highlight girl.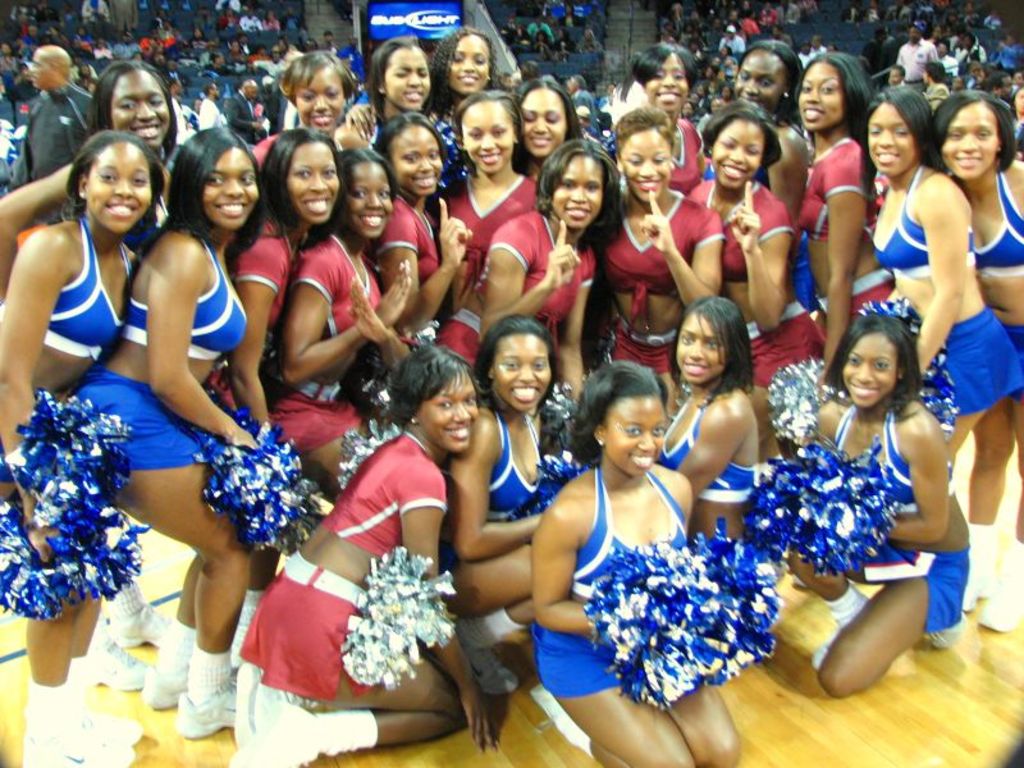
Highlighted region: crop(0, 54, 201, 312).
